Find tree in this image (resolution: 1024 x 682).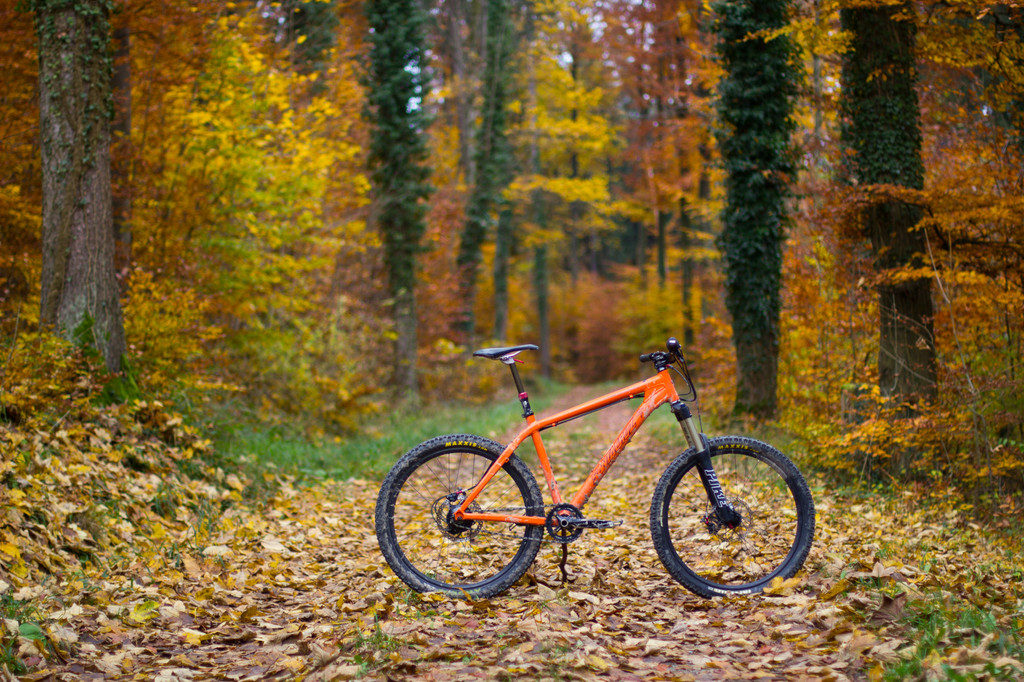
left=20, top=0, right=132, bottom=379.
